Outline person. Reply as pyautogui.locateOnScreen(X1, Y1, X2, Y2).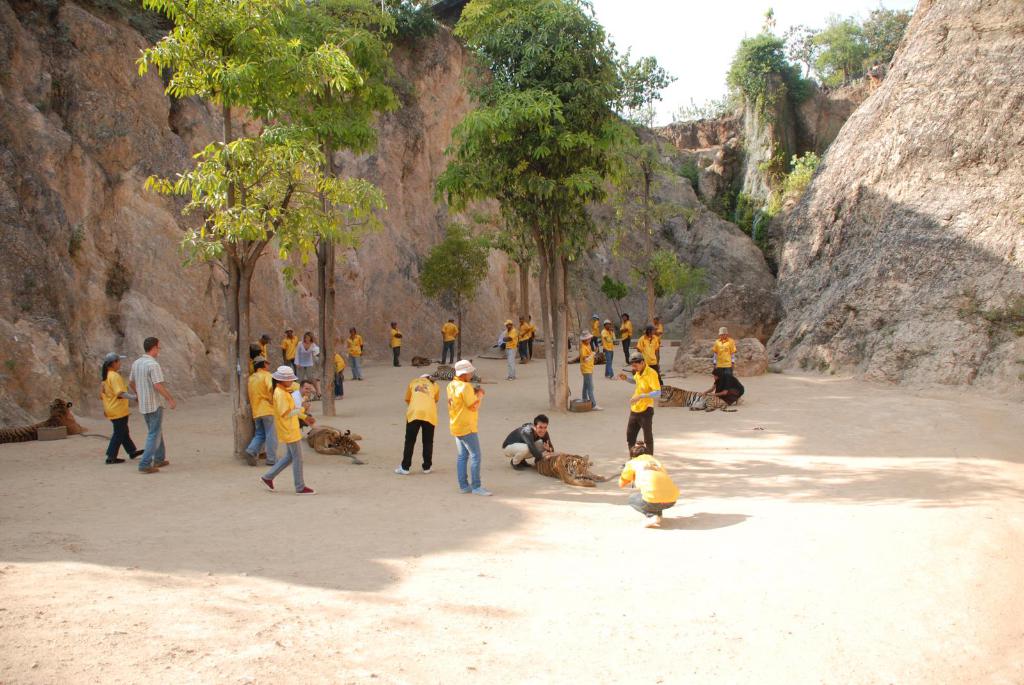
pyautogui.locateOnScreen(498, 320, 523, 379).
